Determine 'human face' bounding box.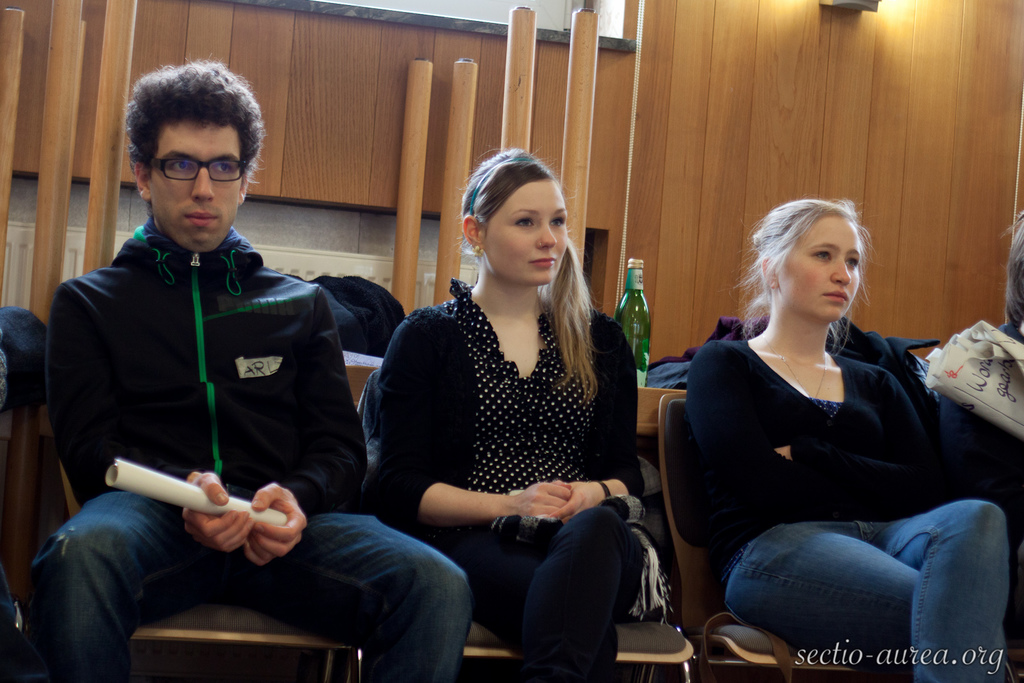
Determined: x1=149 y1=113 x2=253 y2=253.
